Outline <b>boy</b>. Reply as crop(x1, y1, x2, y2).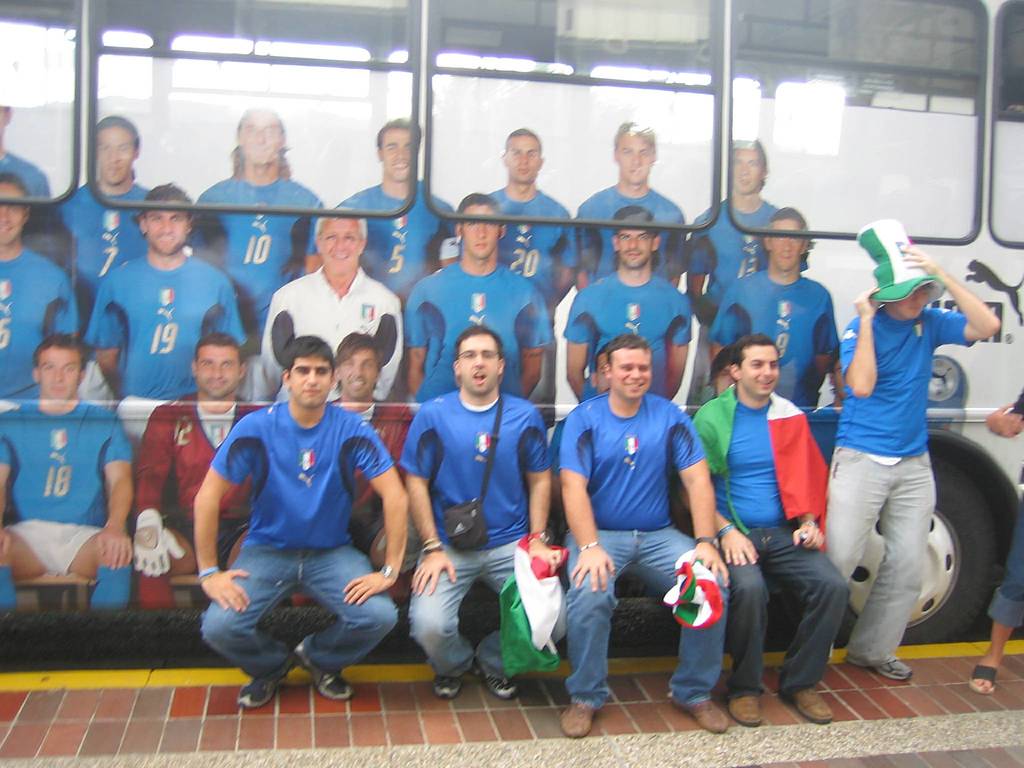
crop(484, 127, 578, 307).
